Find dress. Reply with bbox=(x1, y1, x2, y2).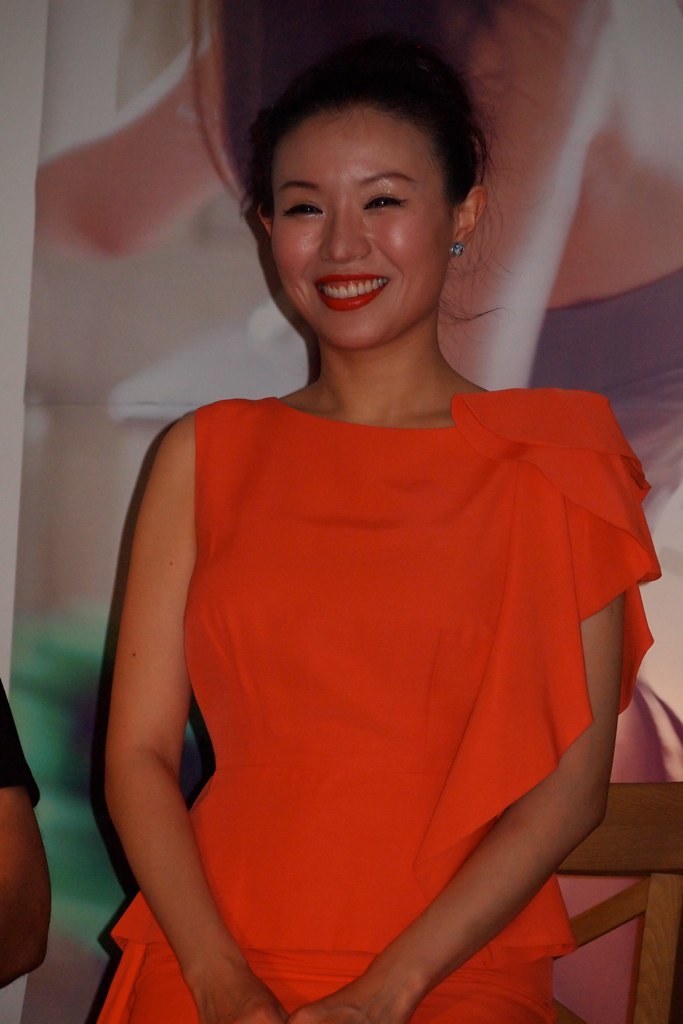
bbox=(89, 385, 664, 1023).
